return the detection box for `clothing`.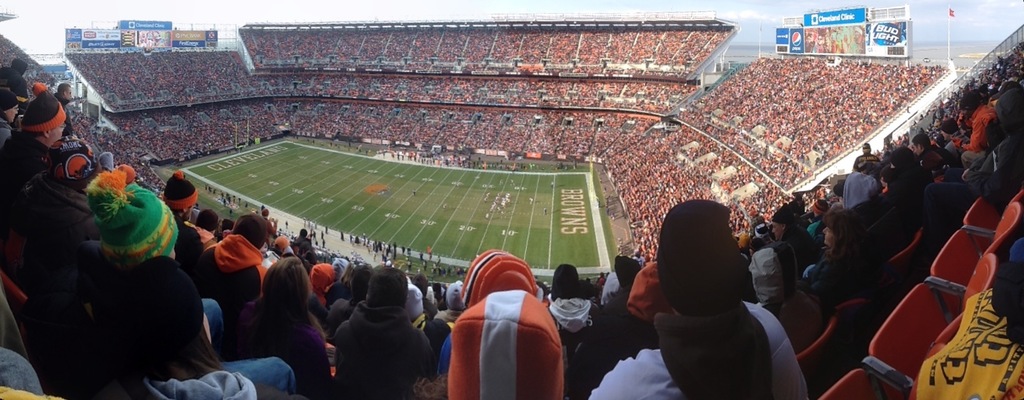
box(74, 170, 172, 284).
